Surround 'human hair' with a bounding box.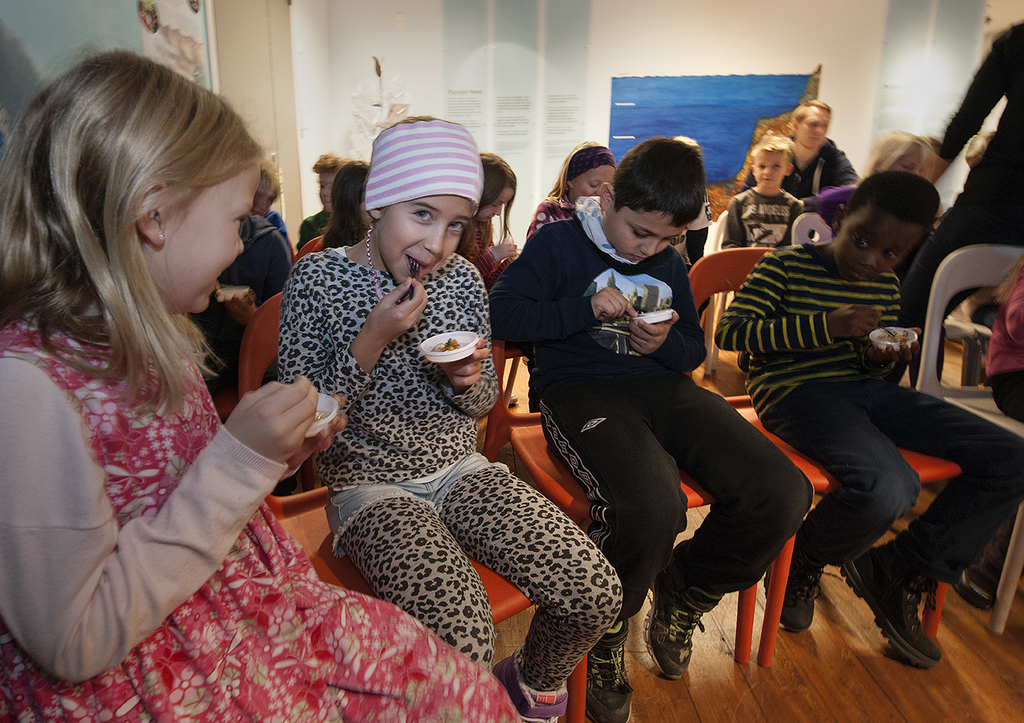
<box>964,131,993,163</box>.
